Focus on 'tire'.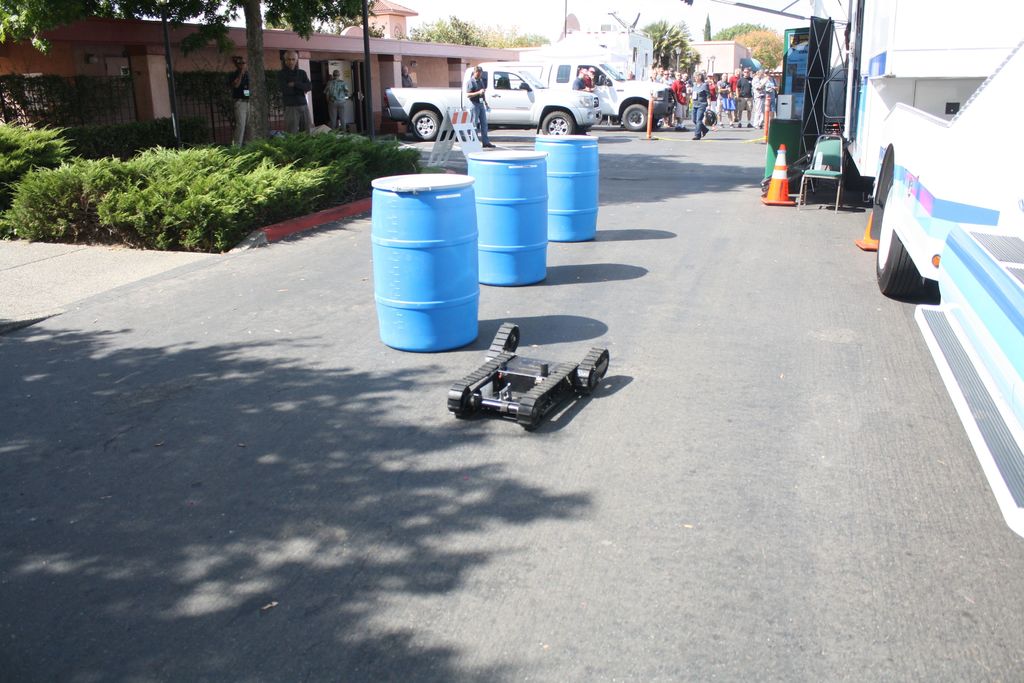
Focused at 518, 361, 581, 428.
